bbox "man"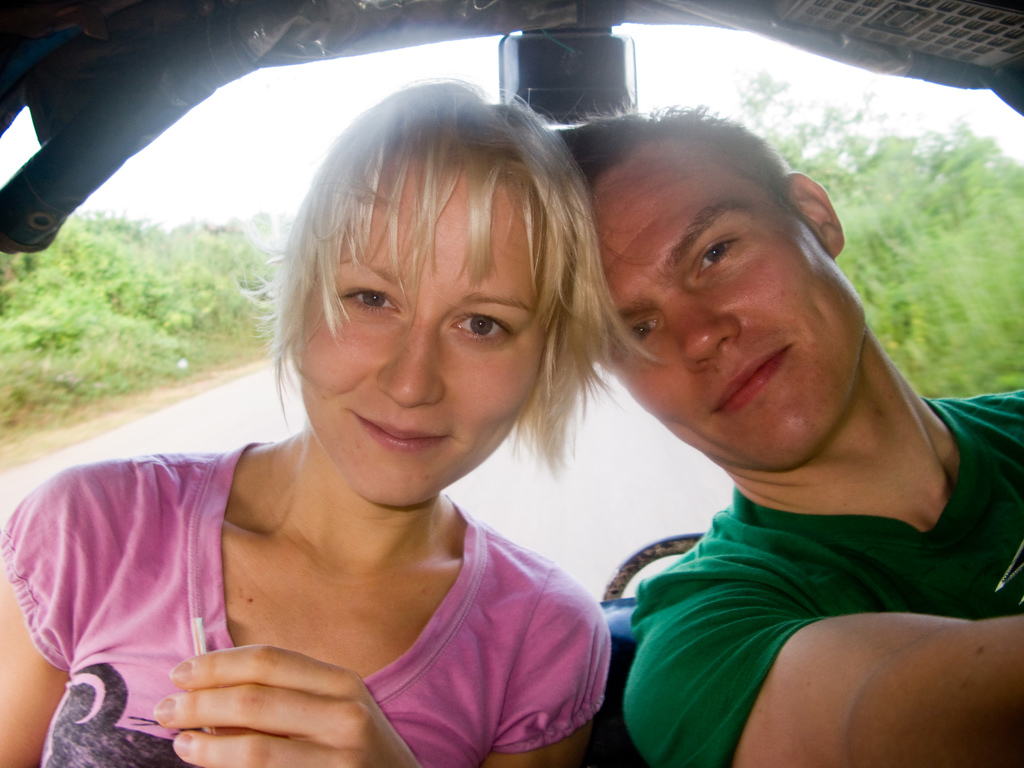
select_region(536, 109, 1023, 767)
